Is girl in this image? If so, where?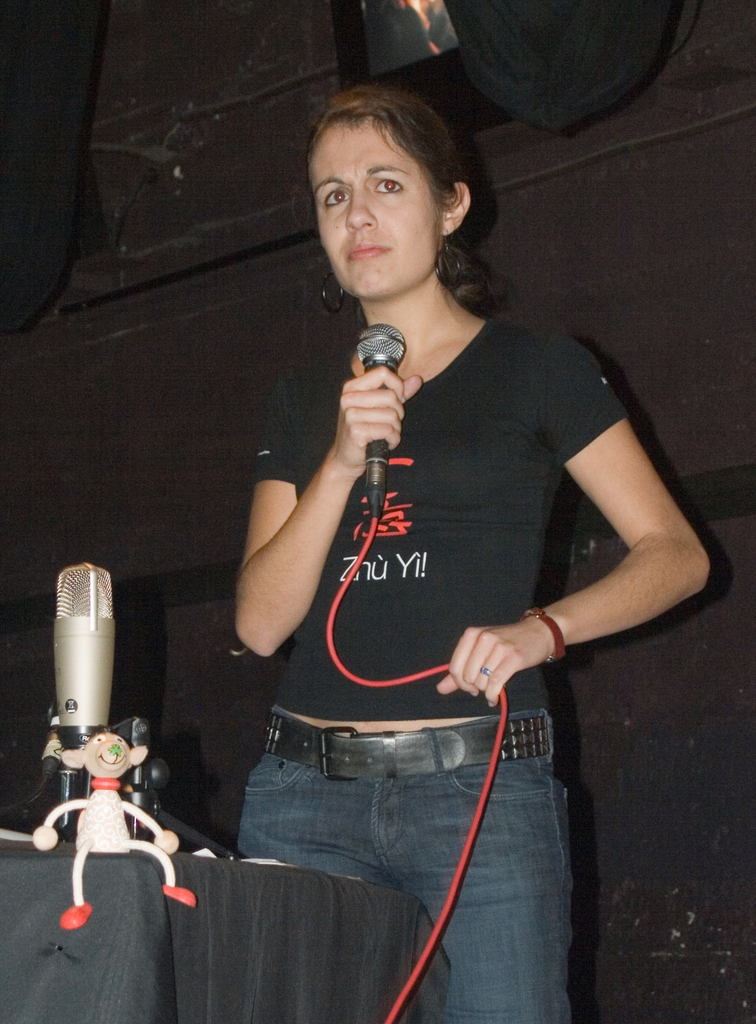
Yes, at BBox(239, 60, 712, 1023).
